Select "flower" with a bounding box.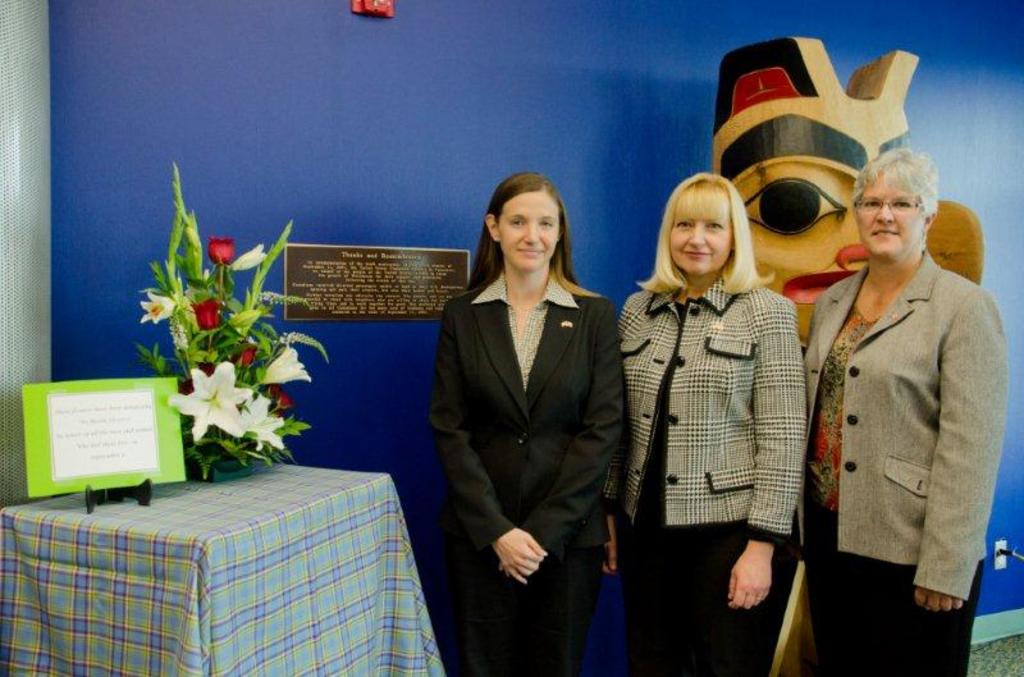
bbox=(274, 388, 297, 412).
